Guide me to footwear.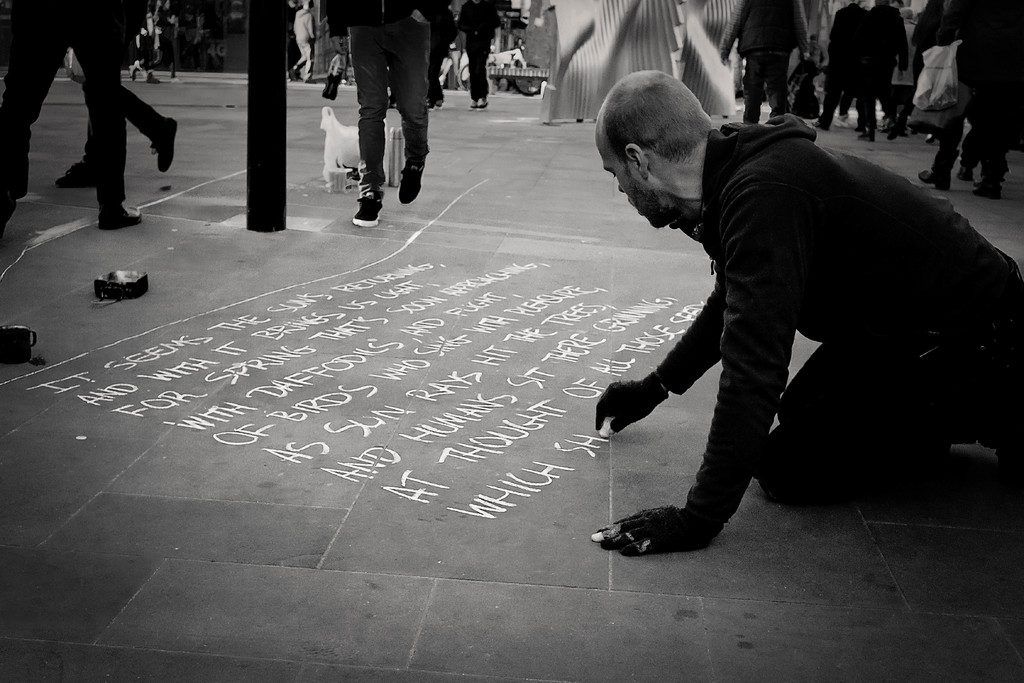
Guidance: bbox(957, 165, 973, 183).
